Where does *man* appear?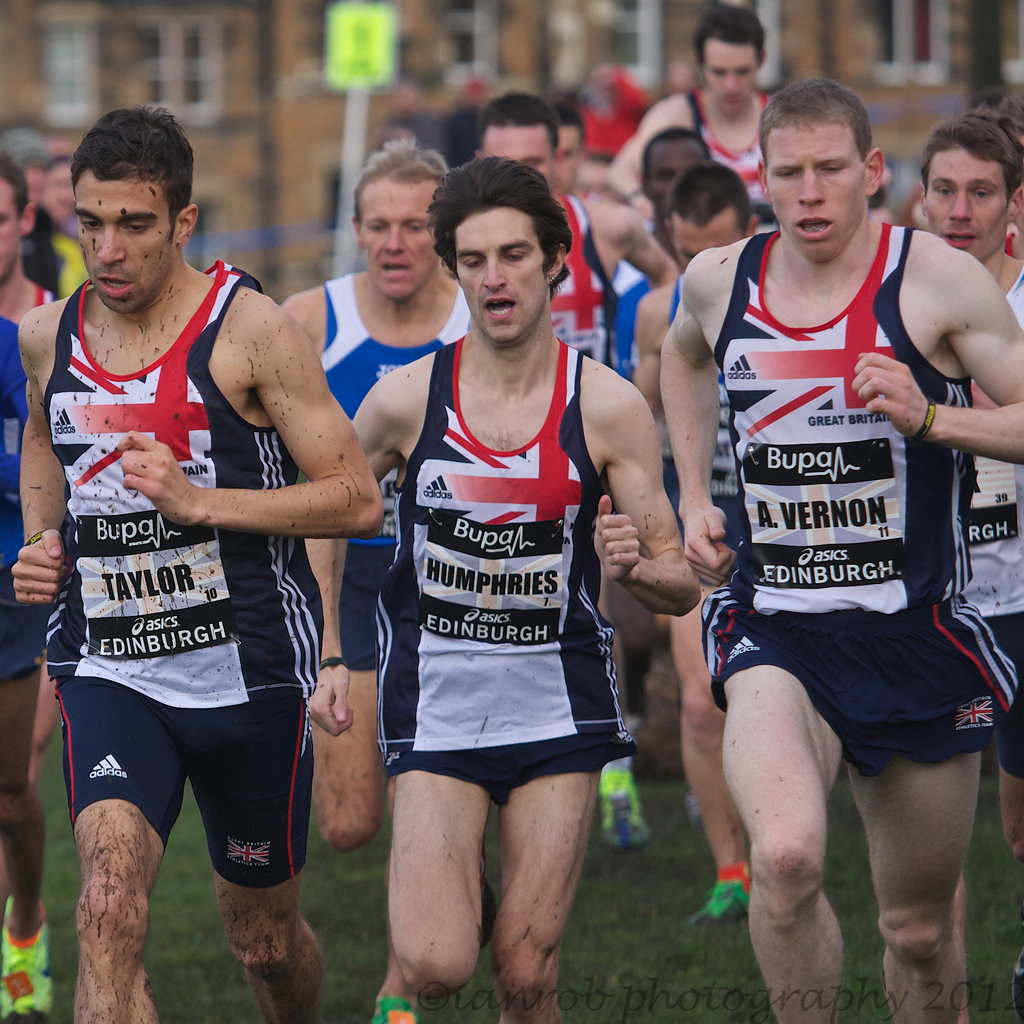
Appears at bbox=[470, 94, 680, 362].
